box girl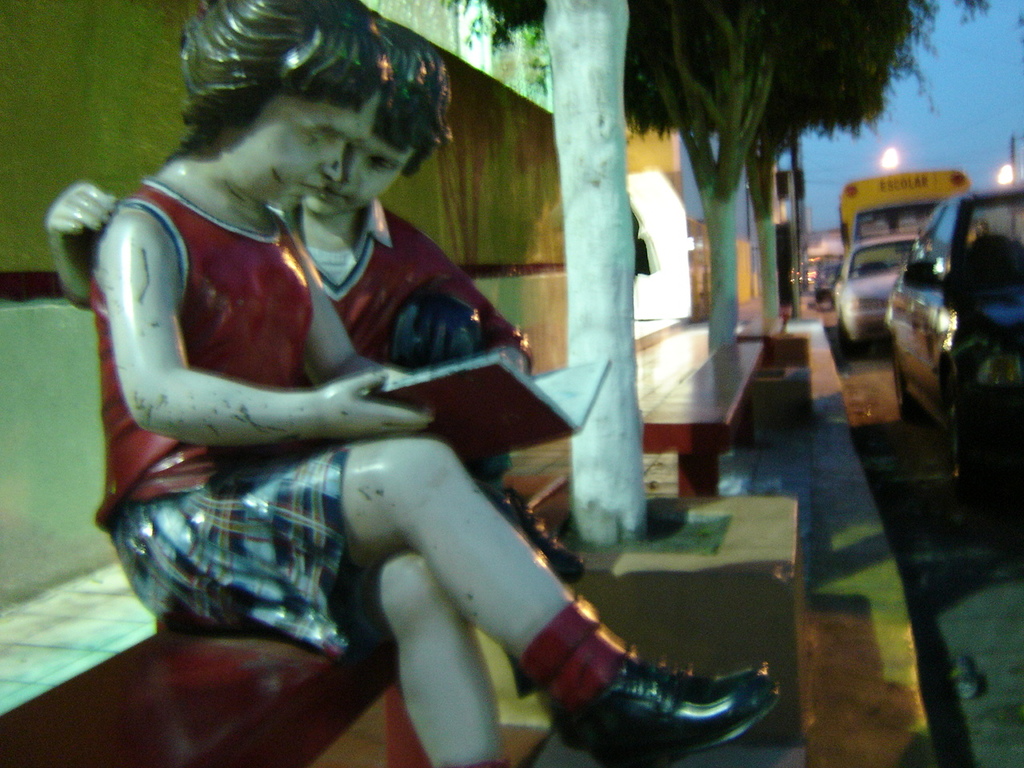
<region>74, 0, 786, 767</region>
